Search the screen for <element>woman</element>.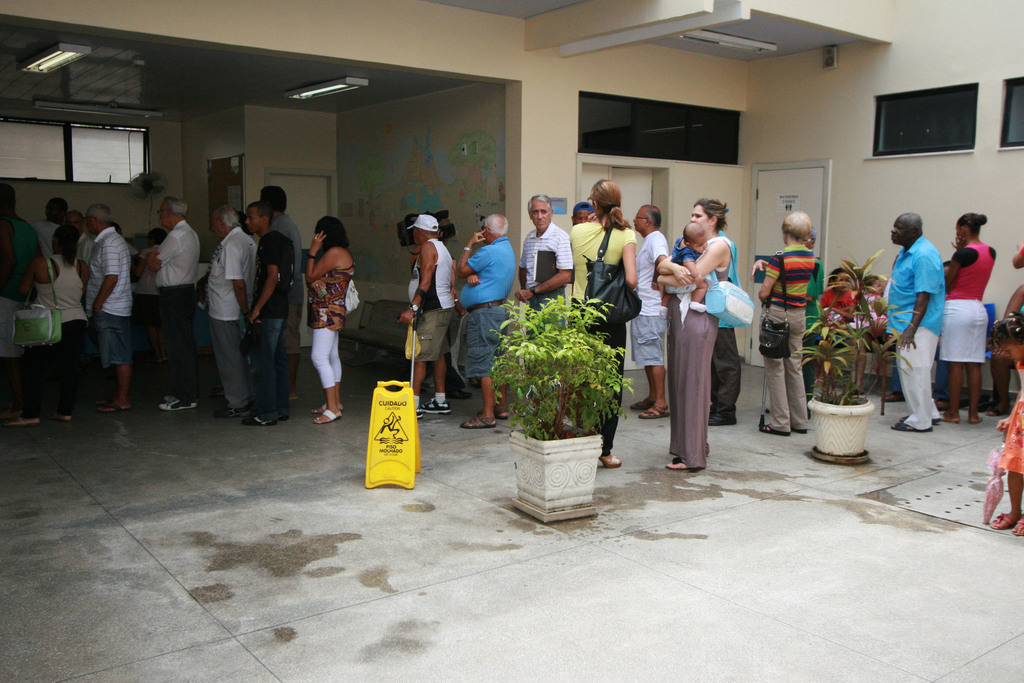
Found at {"x1": 938, "y1": 210, "x2": 987, "y2": 427}.
